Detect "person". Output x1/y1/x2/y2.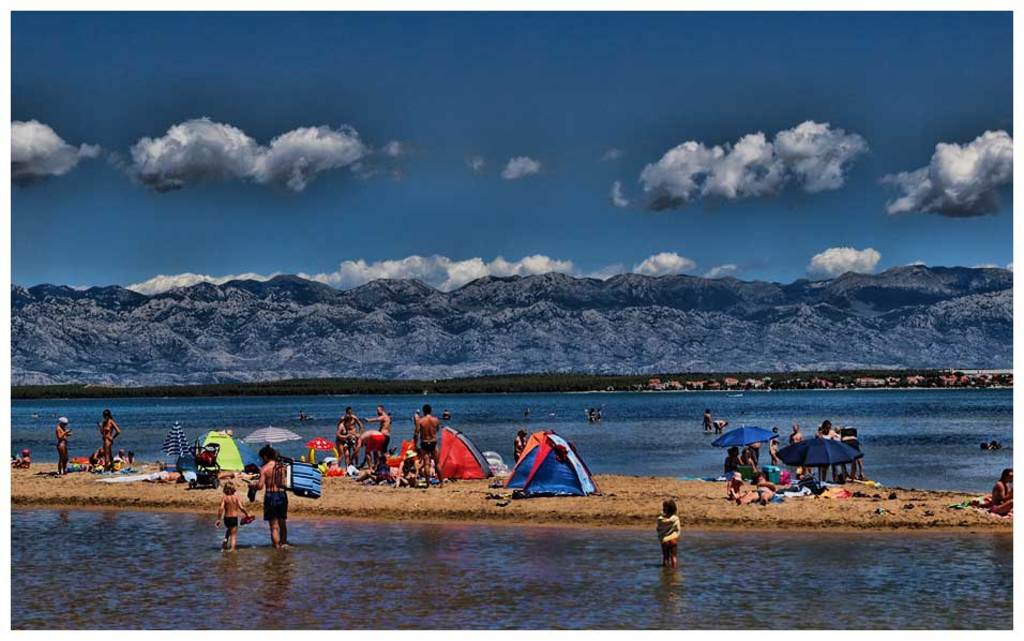
213/482/252/548.
